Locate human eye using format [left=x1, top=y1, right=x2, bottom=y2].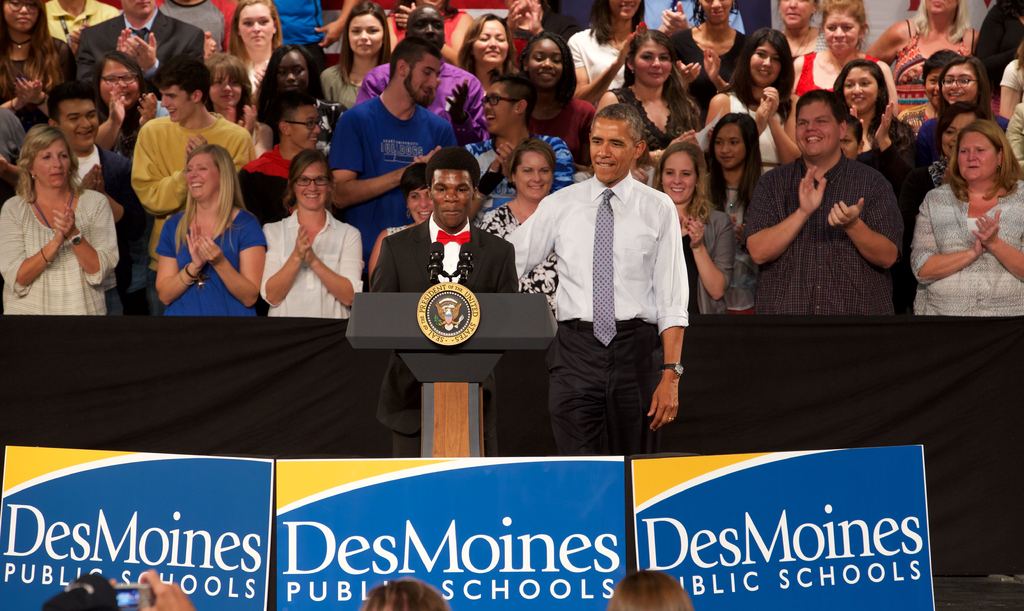
[left=277, top=67, right=285, bottom=74].
